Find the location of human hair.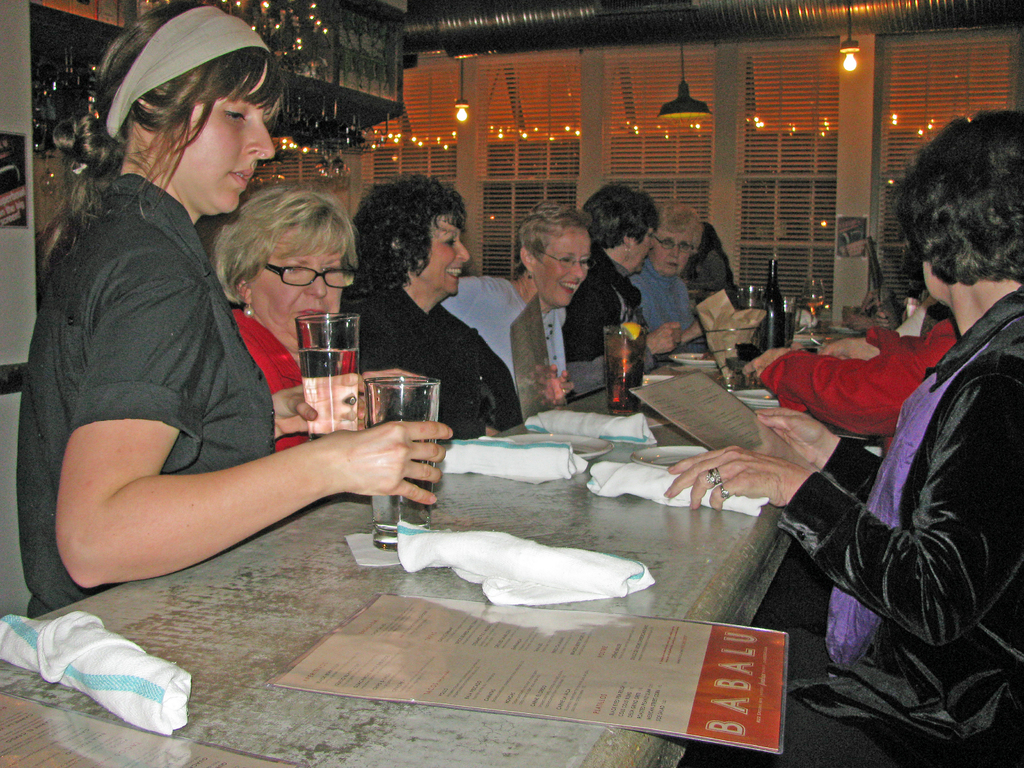
Location: (x1=512, y1=207, x2=593, y2=260).
